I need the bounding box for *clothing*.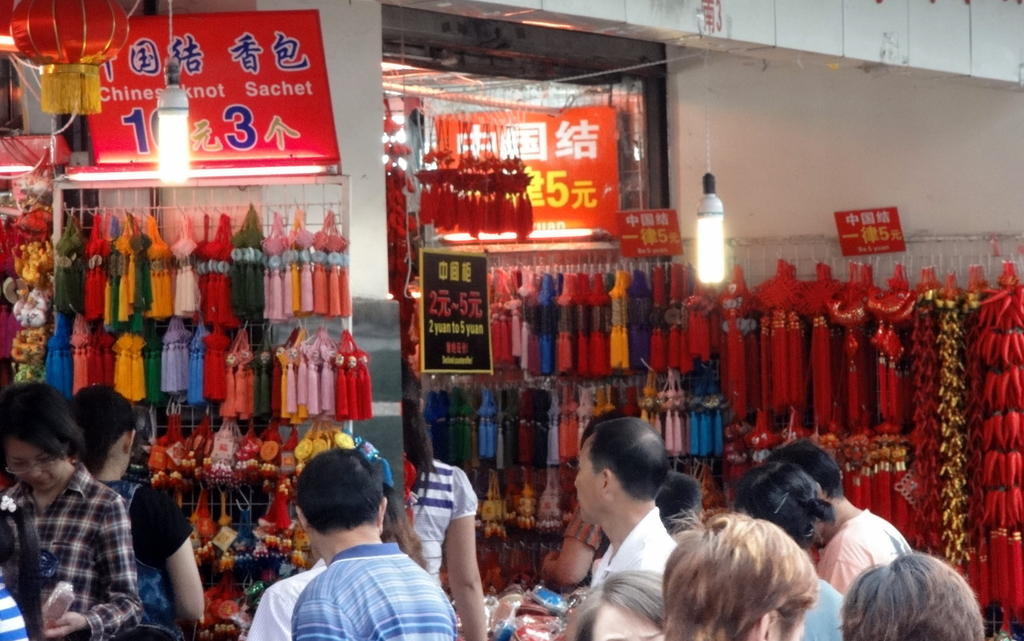
Here it is: [left=409, top=458, right=477, bottom=585].
